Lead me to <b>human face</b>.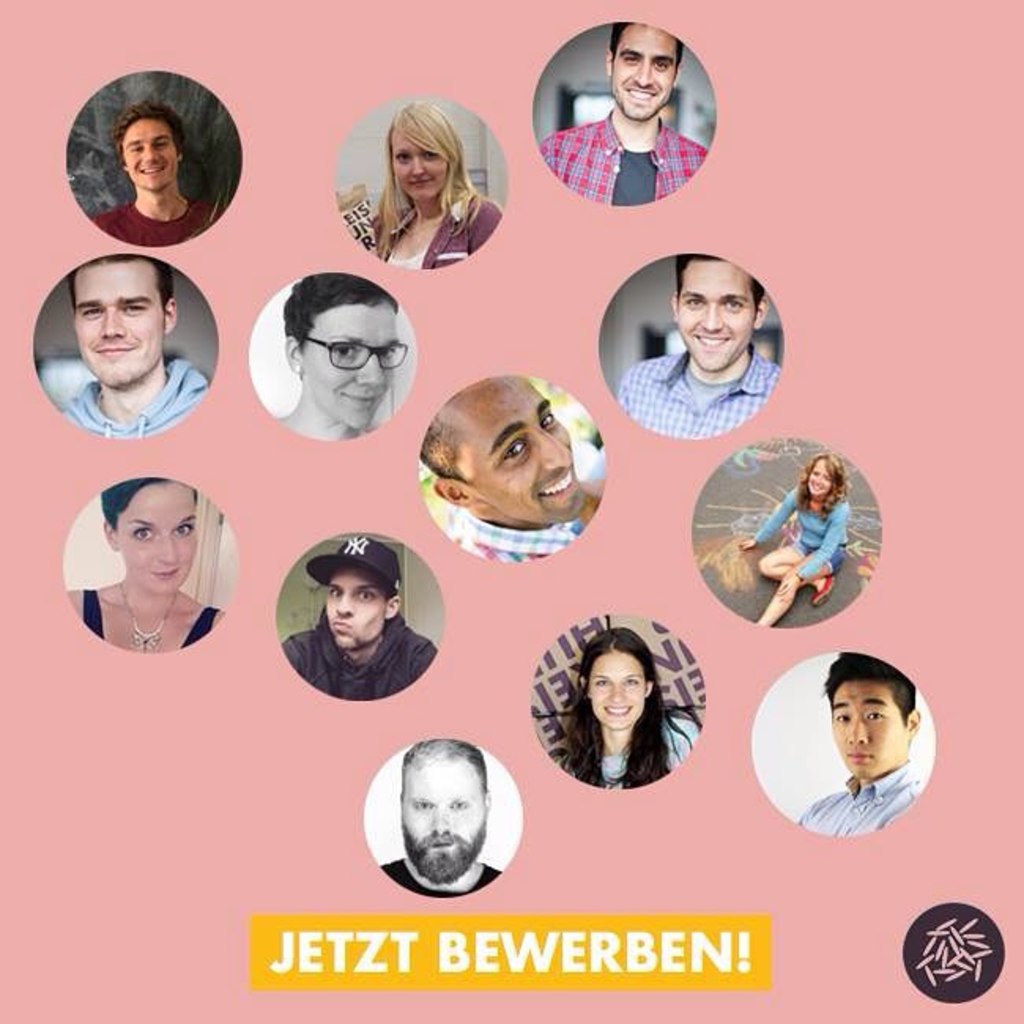
Lead to <box>833,668,898,780</box>.
